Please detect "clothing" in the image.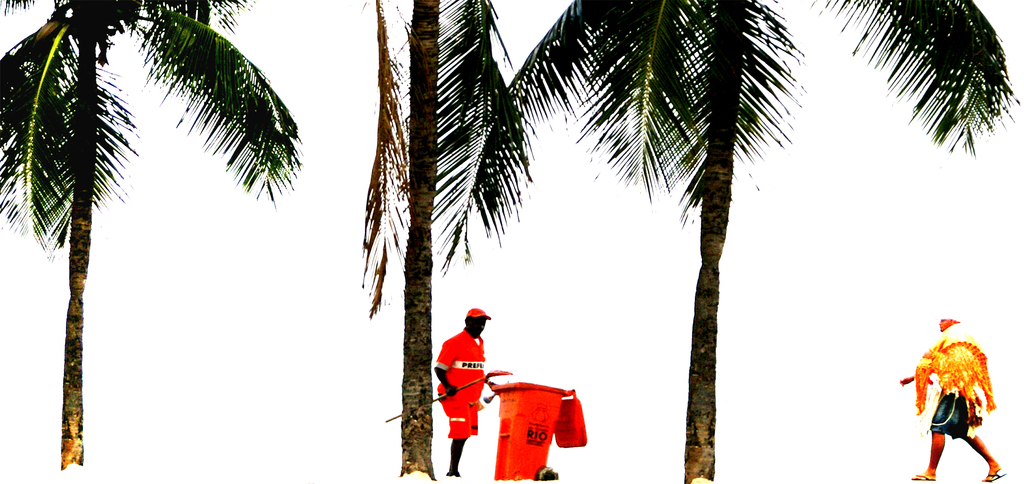
434,319,501,433.
